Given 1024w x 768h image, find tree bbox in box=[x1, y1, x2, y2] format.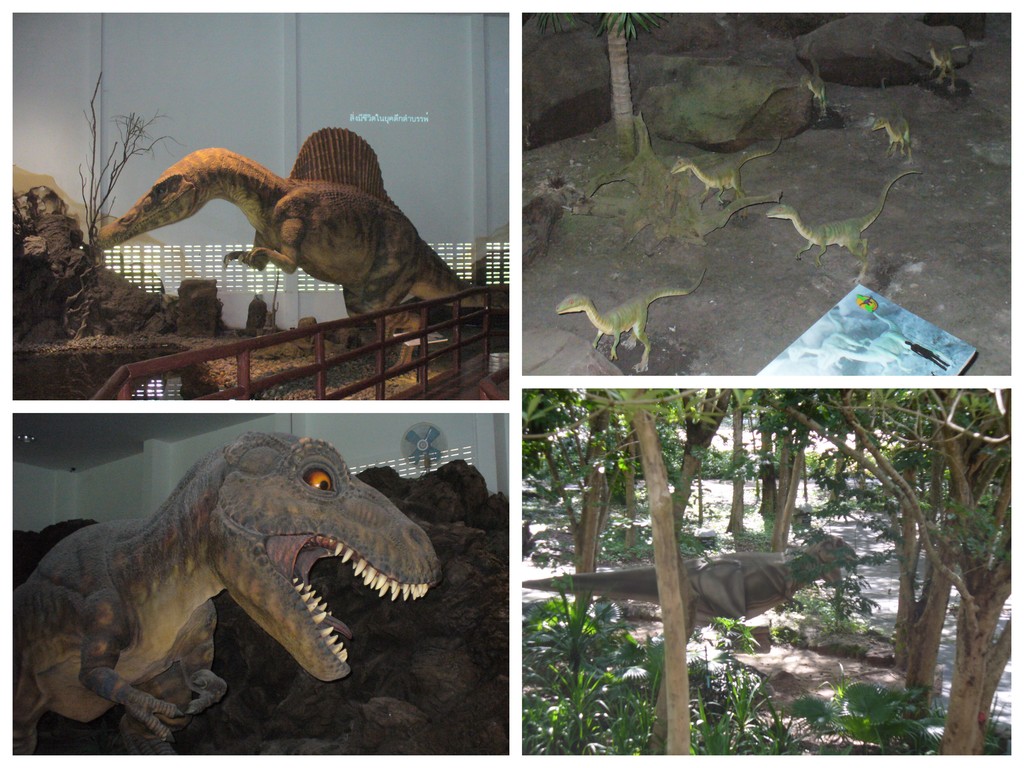
box=[524, 390, 1013, 751].
